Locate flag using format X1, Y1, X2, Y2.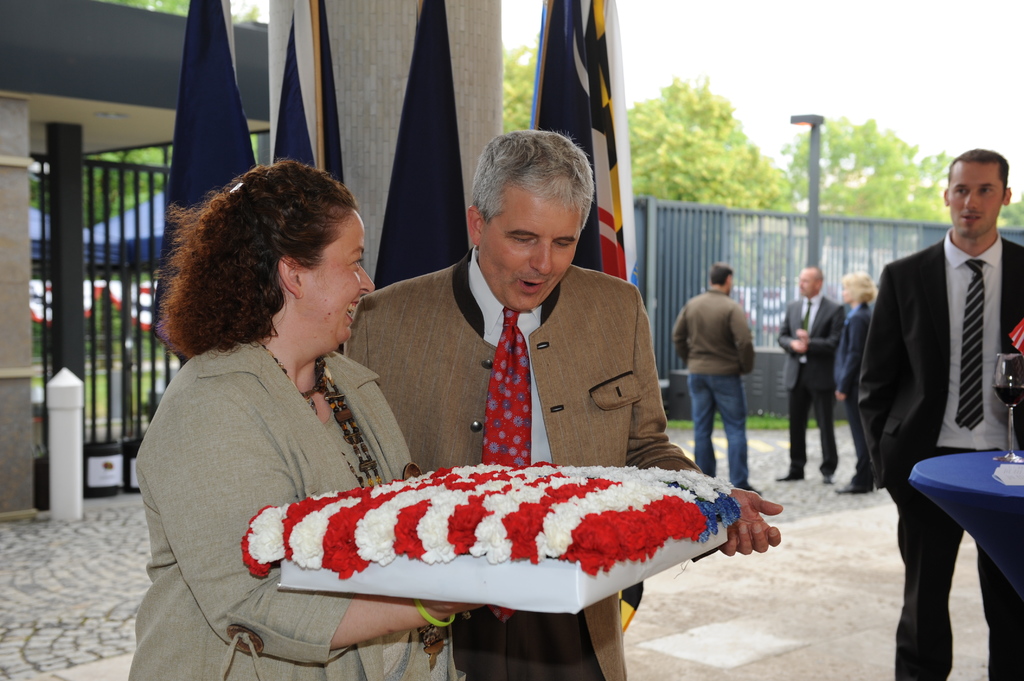
521, 0, 576, 145.
